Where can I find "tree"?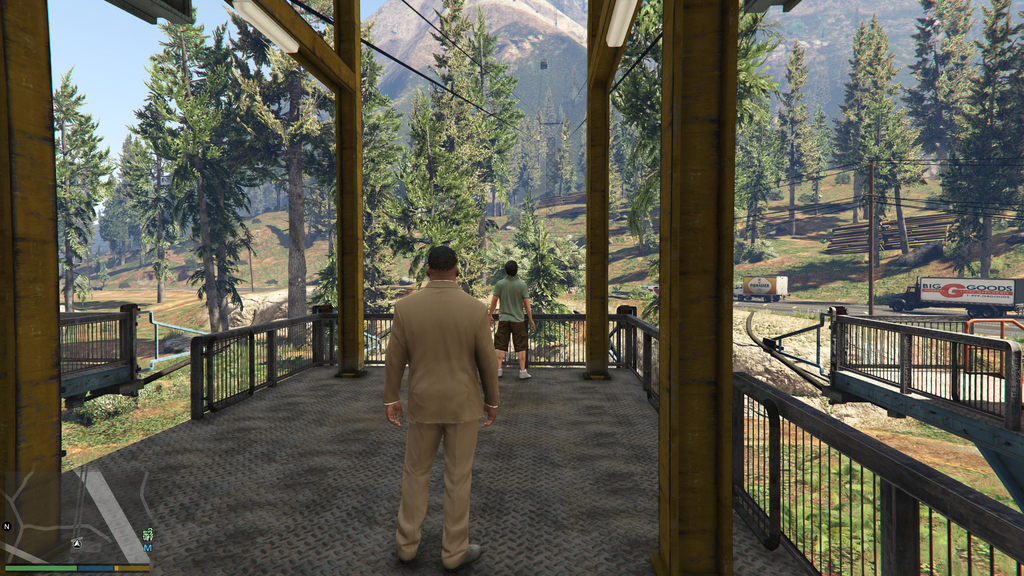
You can find it at bbox(614, 0, 661, 257).
